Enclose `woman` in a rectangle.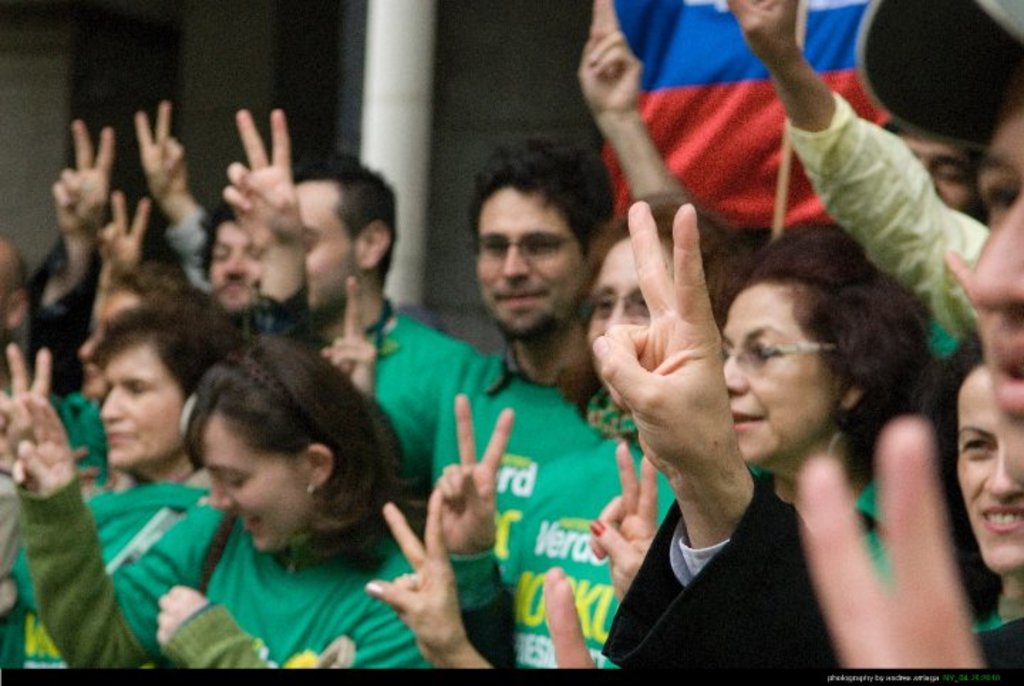
<region>617, 205, 981, 673</region>.
